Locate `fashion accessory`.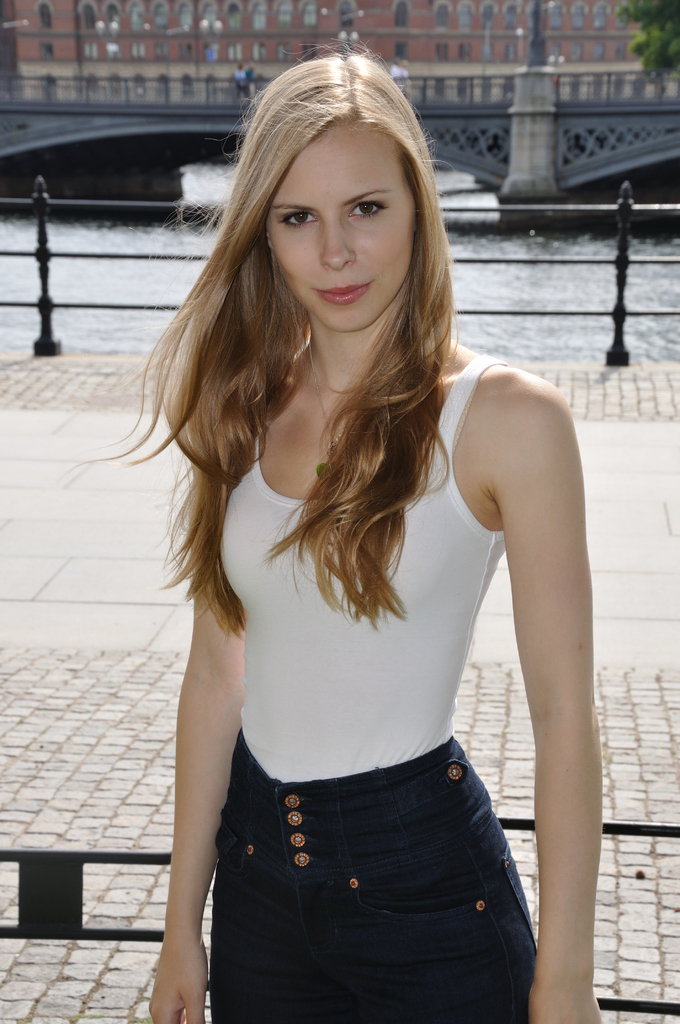
Bounding box: crop(306, 337, 353, 483).
